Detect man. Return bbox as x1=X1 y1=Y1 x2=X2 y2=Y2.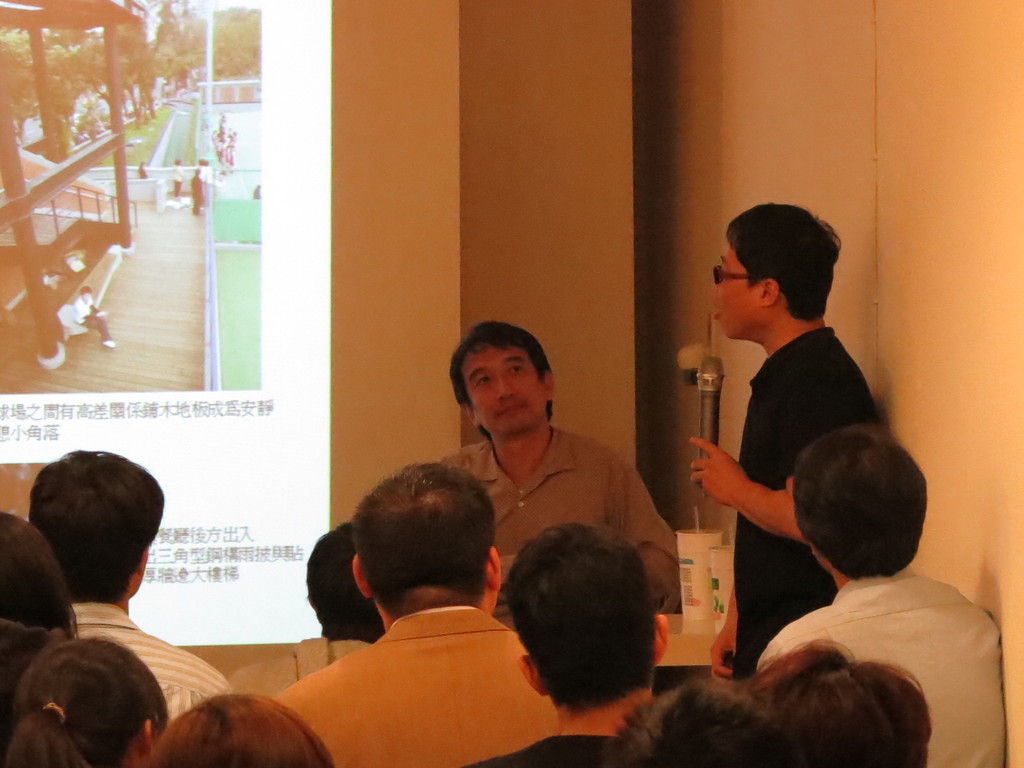
x1=232 y1=457 x2=589 y2=767.
